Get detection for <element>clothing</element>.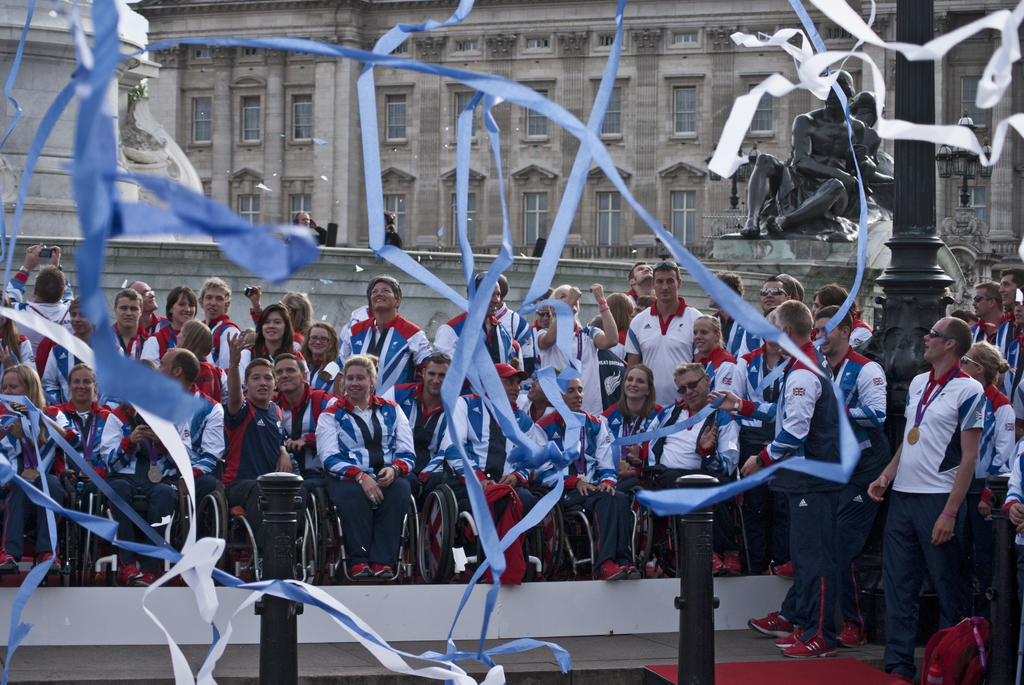
Detection: (320, 401, 415, 561).
